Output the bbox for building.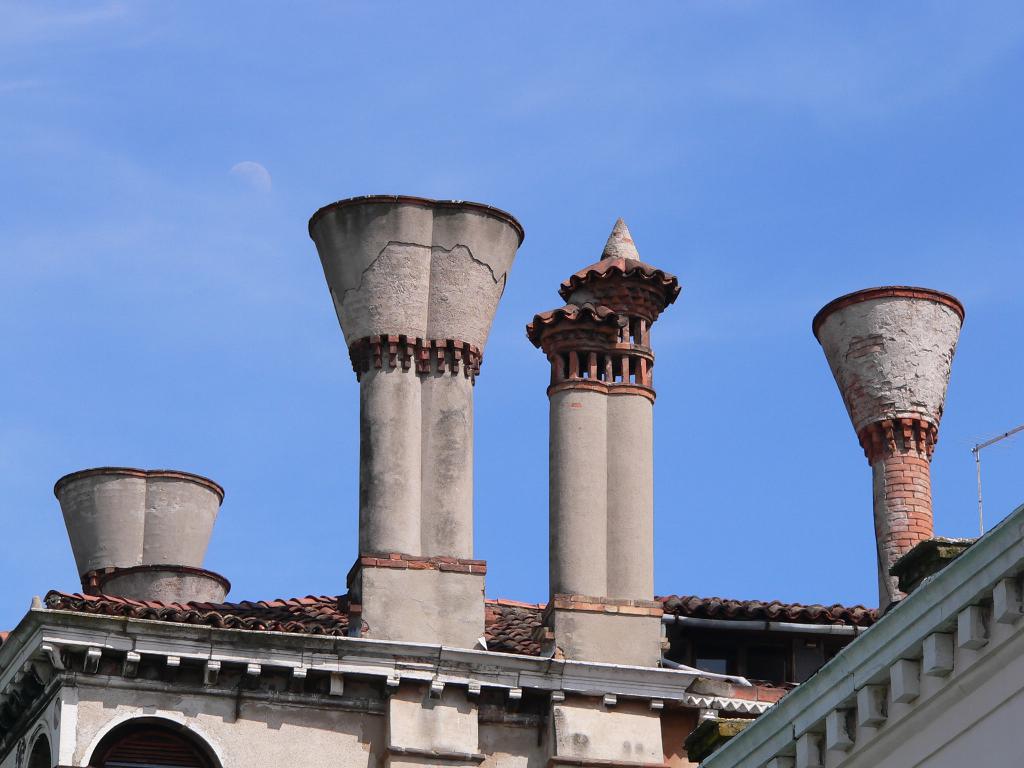
<box>0,192,1023,764</box>.
